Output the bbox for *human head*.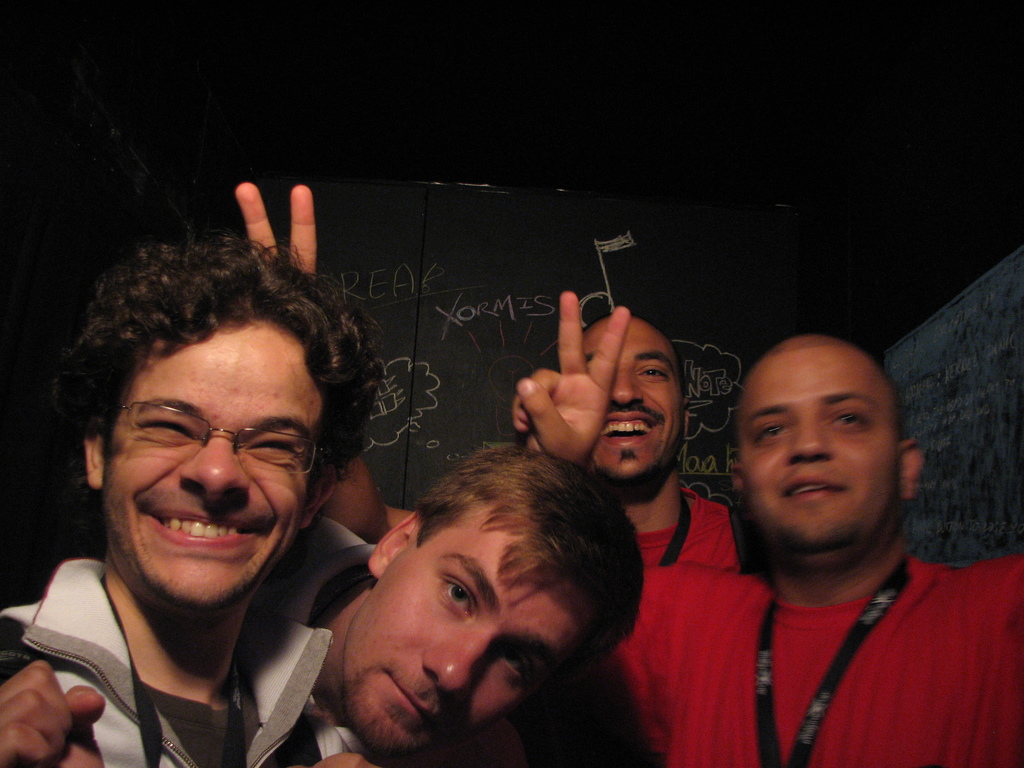
BBox(576, 317, 691, 483).
